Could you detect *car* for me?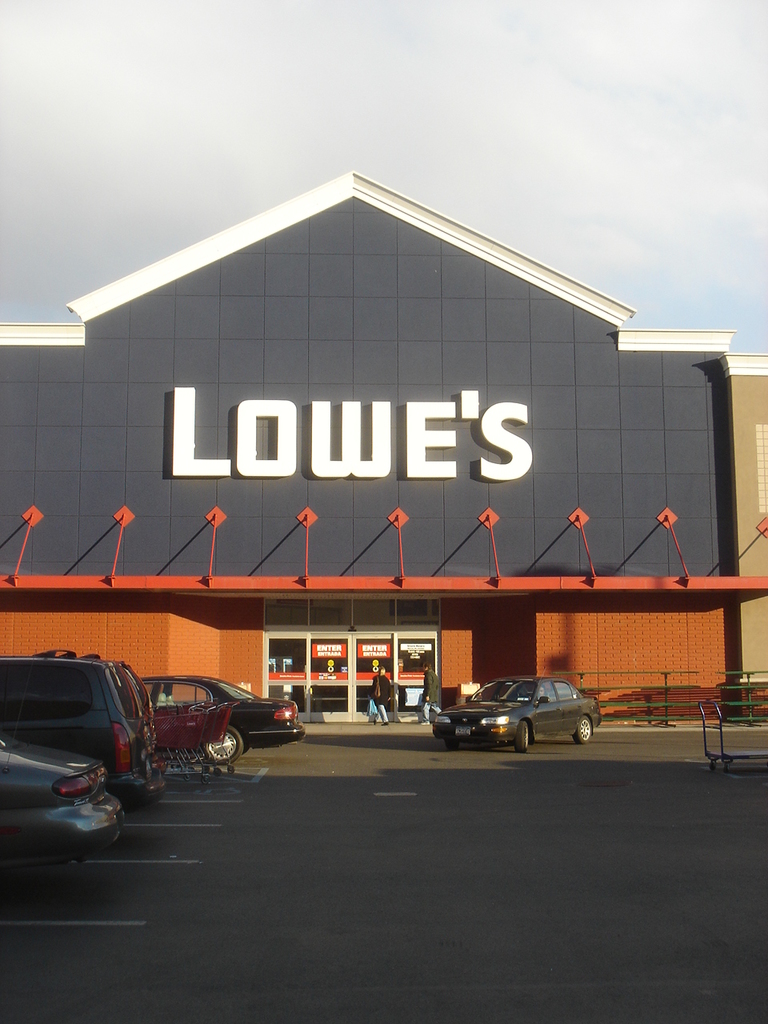
Detection result: locate(0, 652, 163, 800).
